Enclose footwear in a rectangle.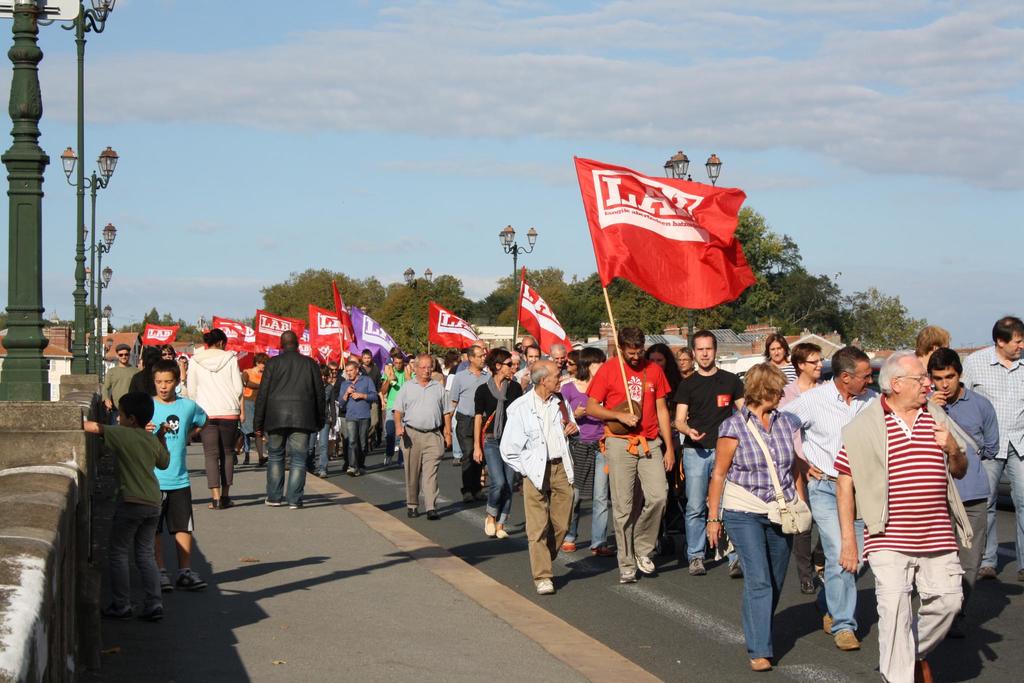
{"x1": 814, "y1": 559, "x2": 829, "y2": 593}.
